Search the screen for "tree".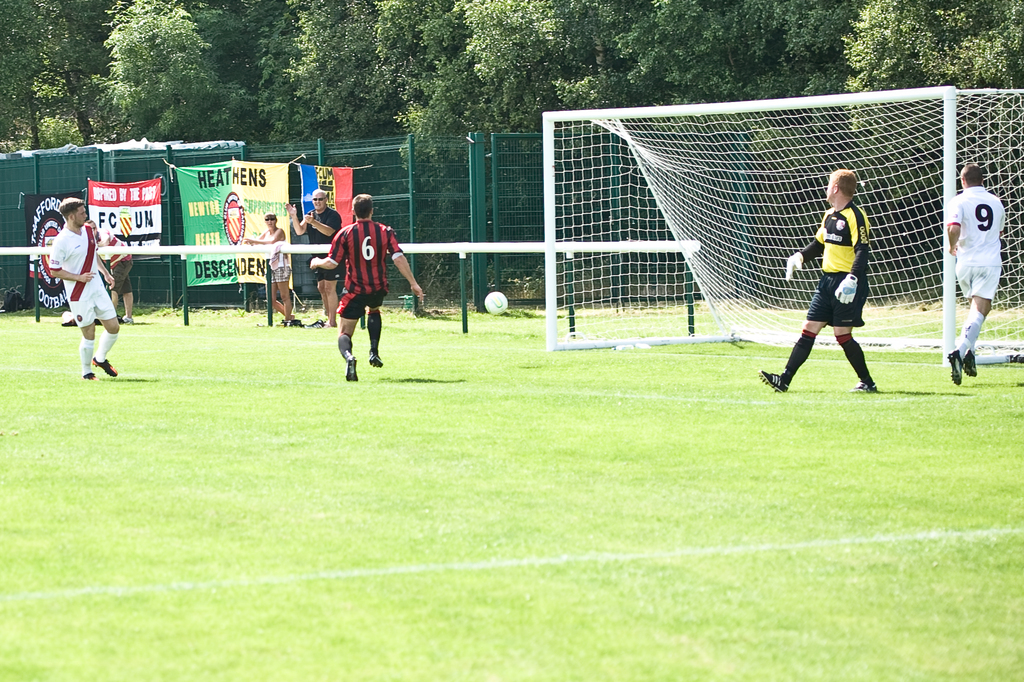
Found at {"x1": 833, "y1": 0, "x2": 1023, "y2": 163}.
